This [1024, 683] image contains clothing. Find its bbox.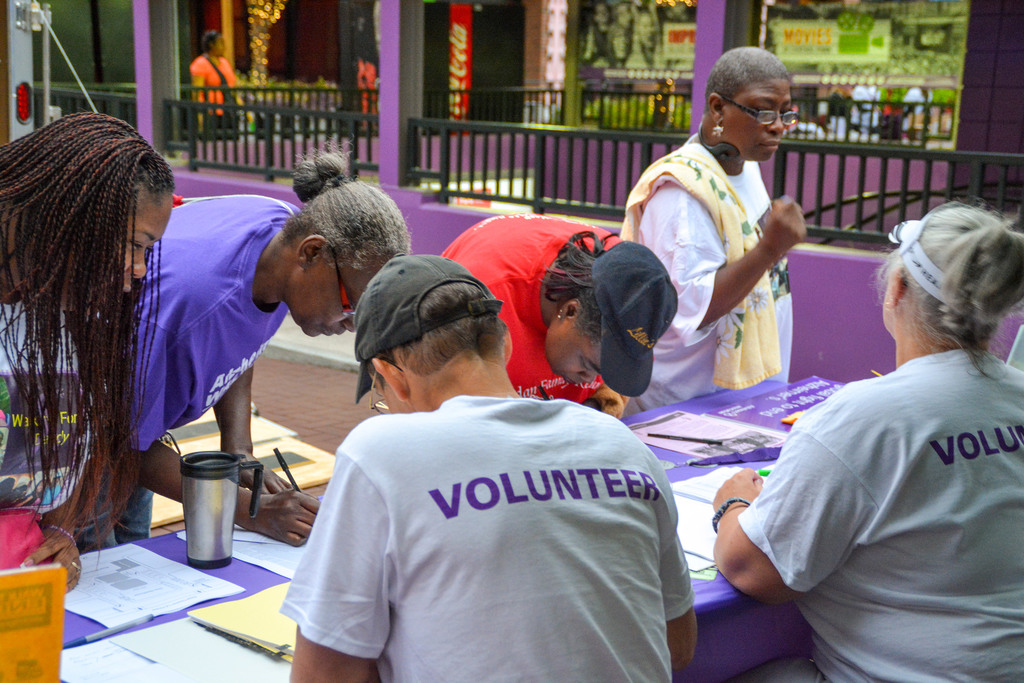
x1=278, y1=395, x2=704, y2=682.
